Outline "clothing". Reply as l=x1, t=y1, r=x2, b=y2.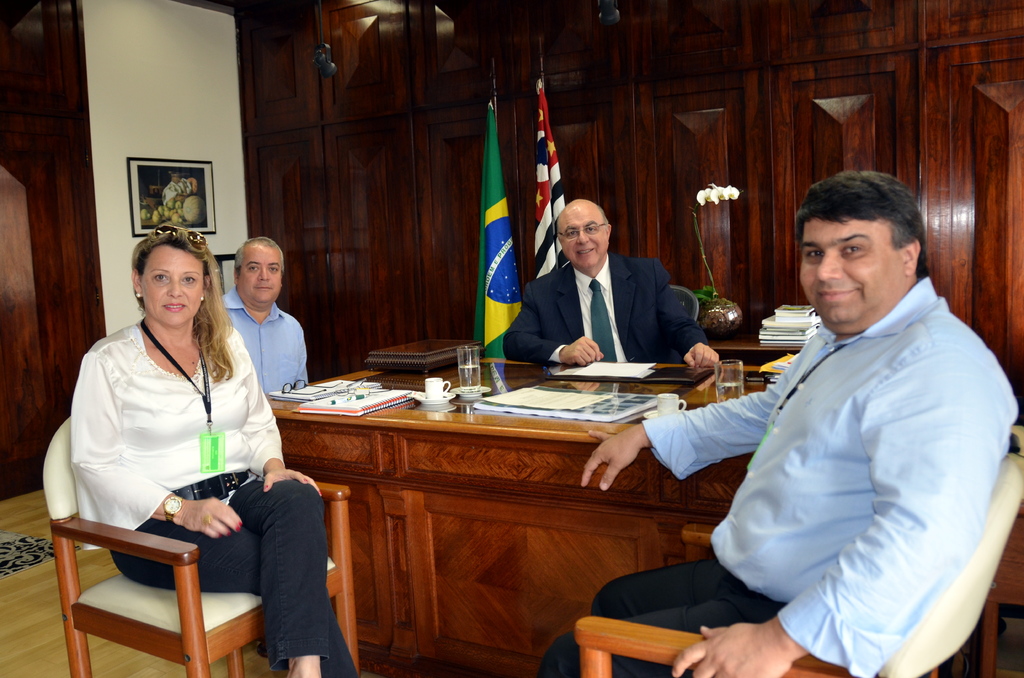
l=504, t=243, r=705, b=359.
